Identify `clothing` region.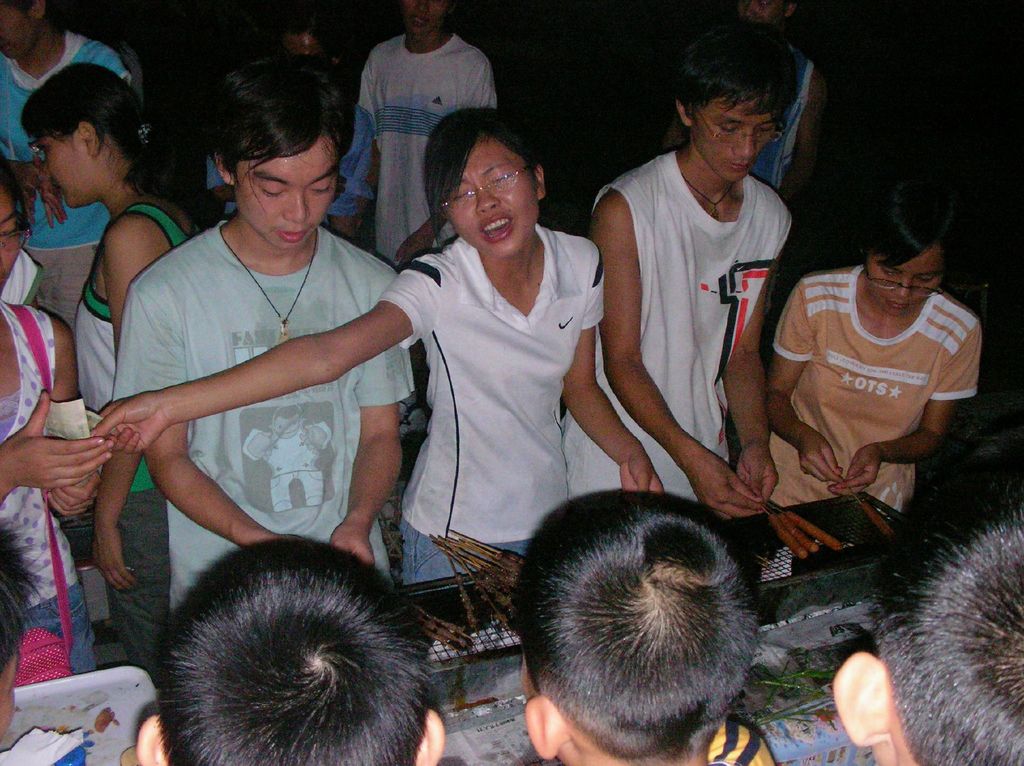
Region: [x1=380, y1=216, x2=616, y2=590].
